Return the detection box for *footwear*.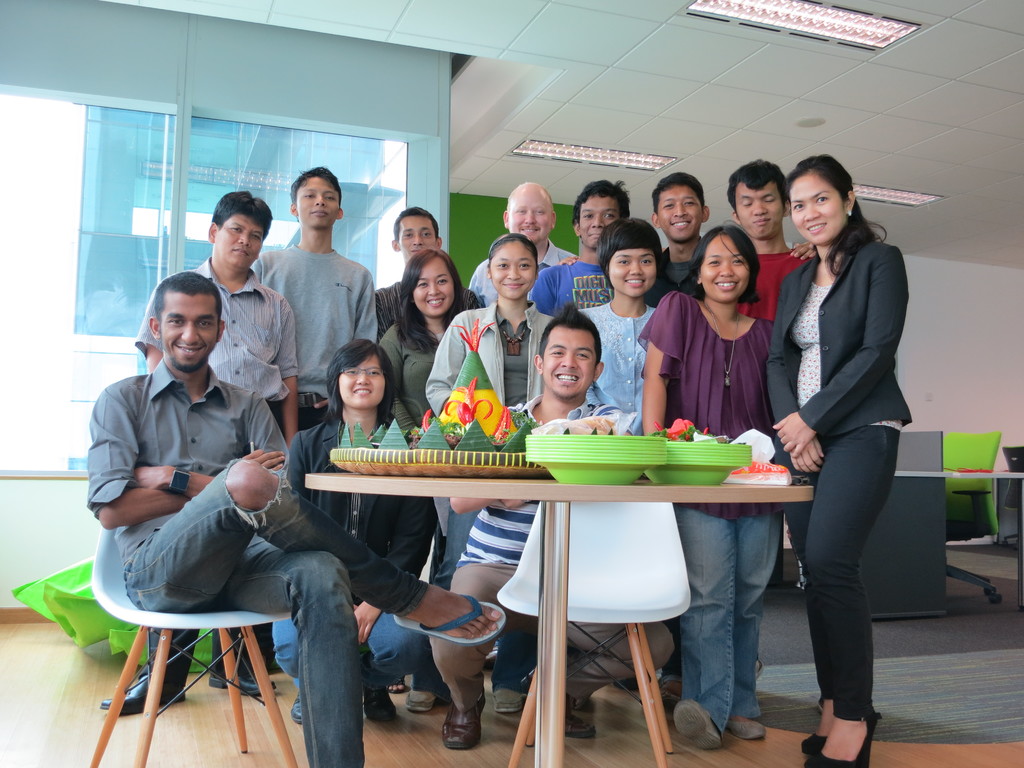
[676, 700, 730, 750].
